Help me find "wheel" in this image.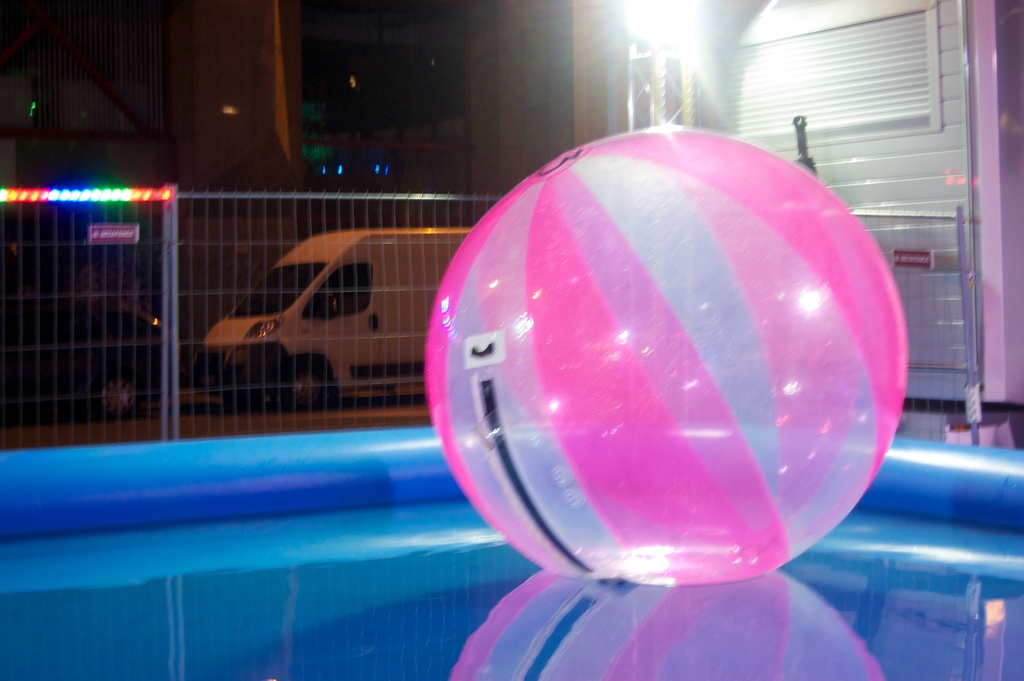
Found it: <box>226,388,261,414</box>.
